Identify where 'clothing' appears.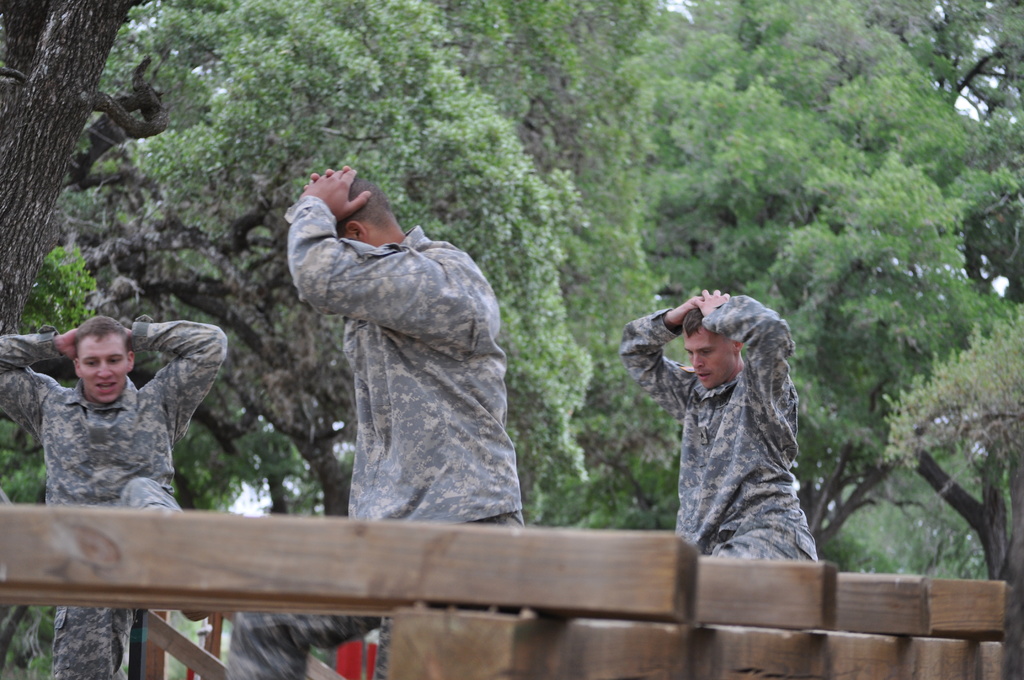
Appears at [281,206,538,674].
